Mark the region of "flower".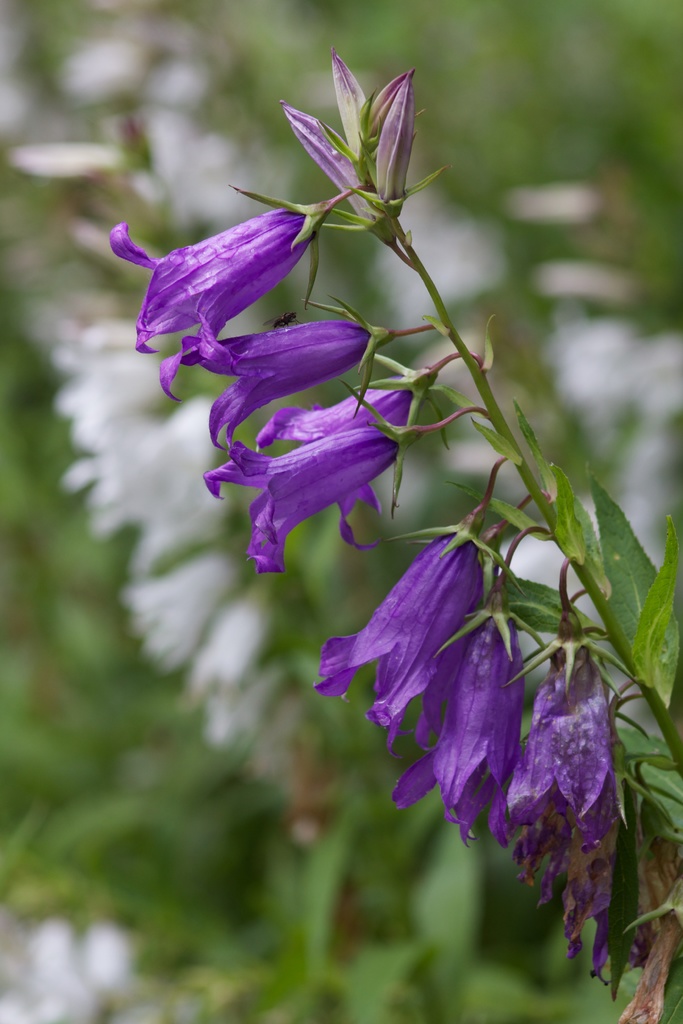
Region: <box>258,389,420,516</box>.
